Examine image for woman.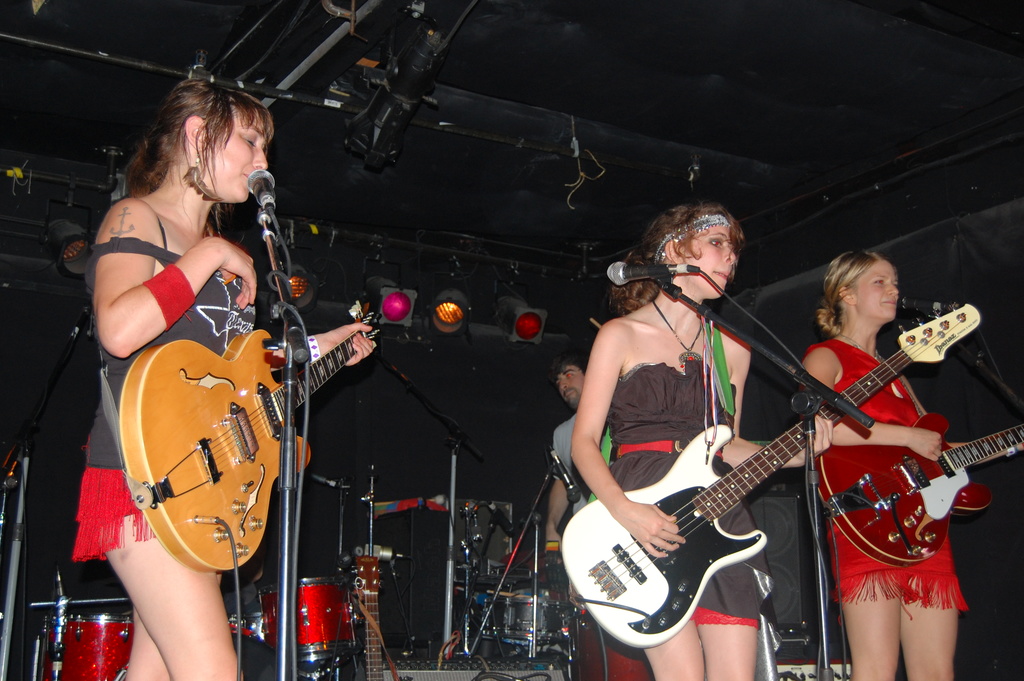
Examination result: (572,205,841,680).
